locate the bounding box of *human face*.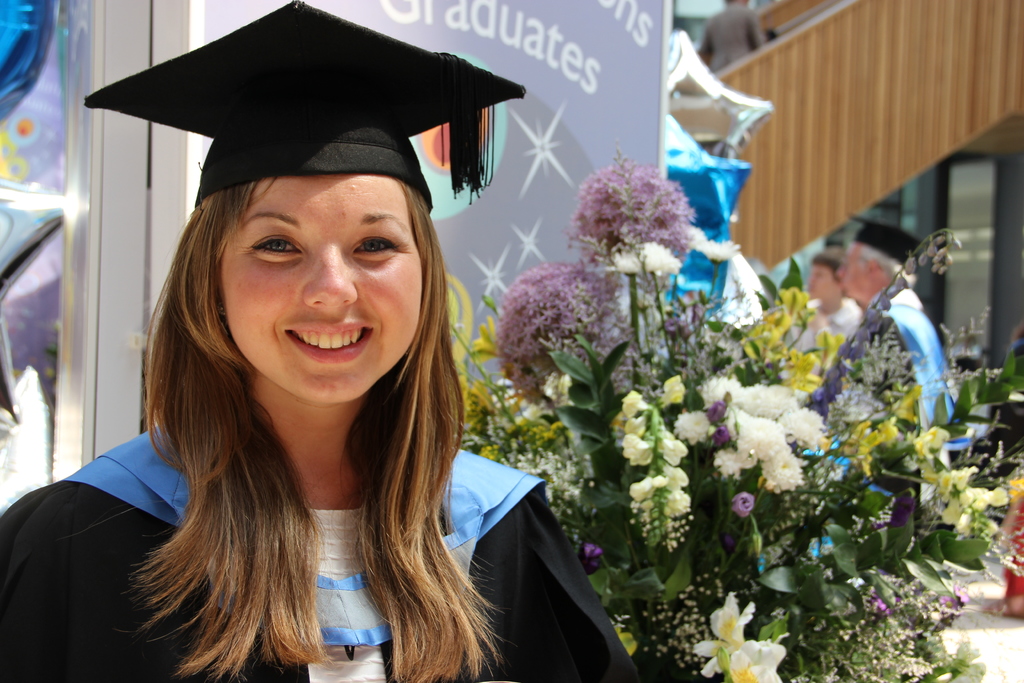
Bounding box: region(223, 176, 423, 404).
